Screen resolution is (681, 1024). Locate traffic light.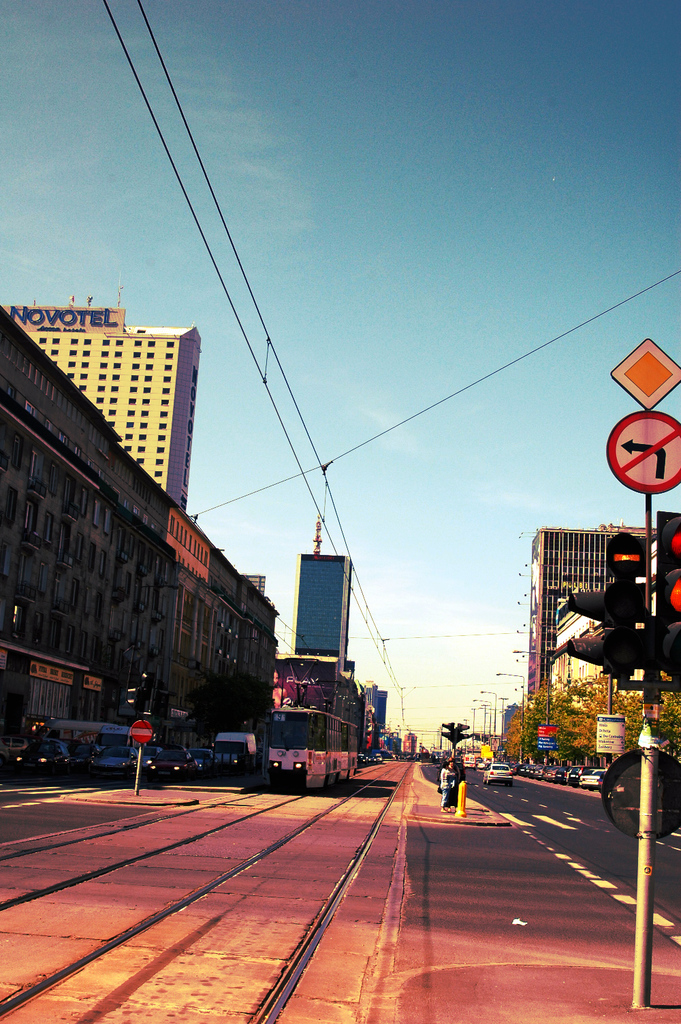
box=[652, 508, 680, 684].
